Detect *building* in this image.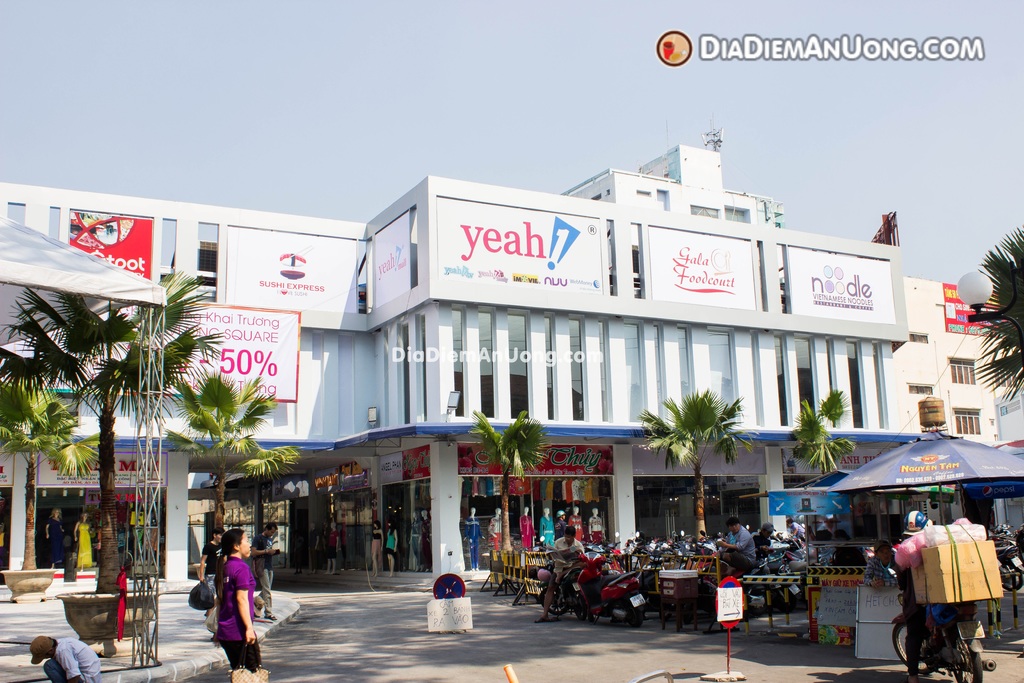
Detection: crop(891, 277, 1023, 532).
